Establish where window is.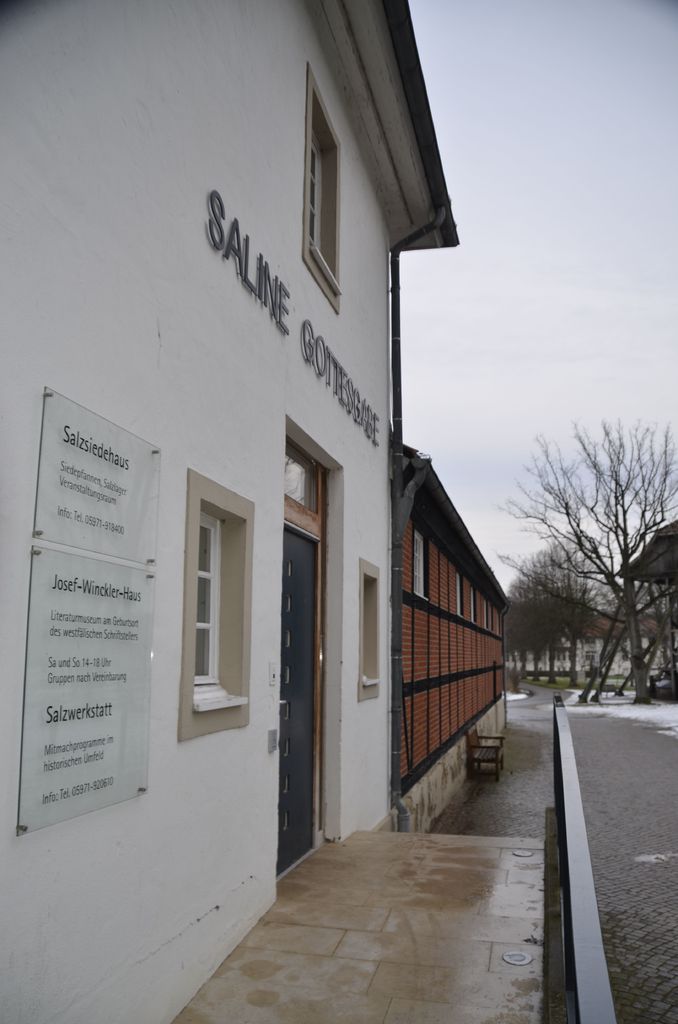
Established at (175, 476, 266, 745).
